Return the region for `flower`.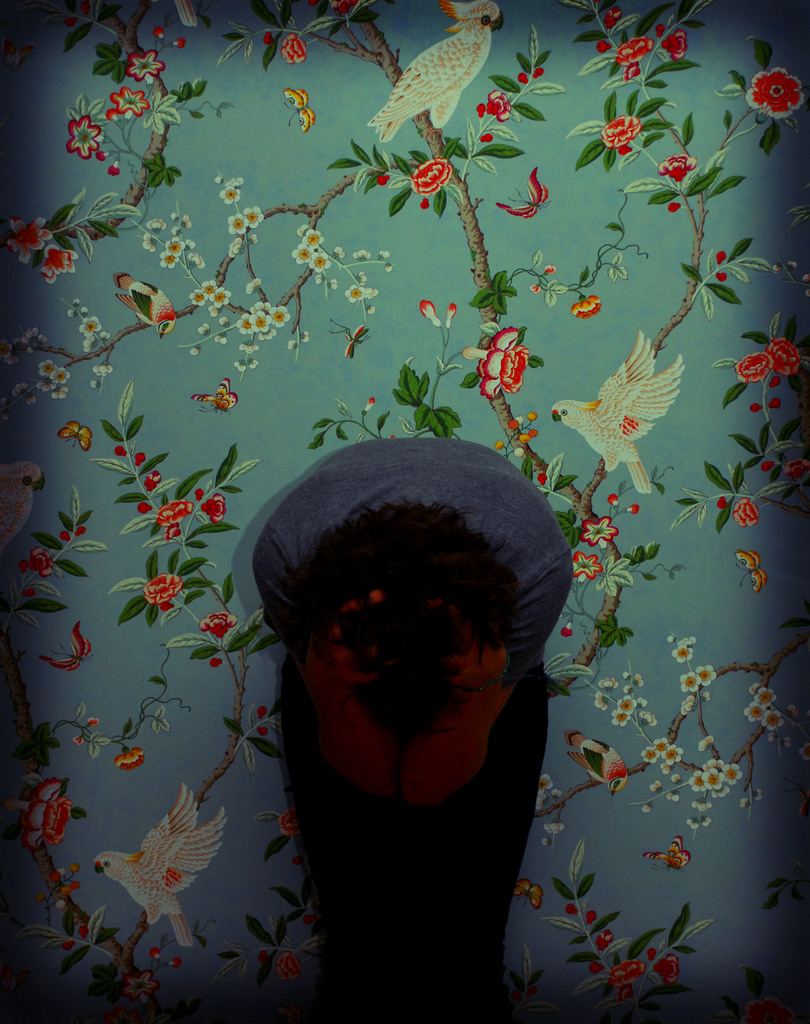
(left=478, top=326, right=528, bottom=403).
